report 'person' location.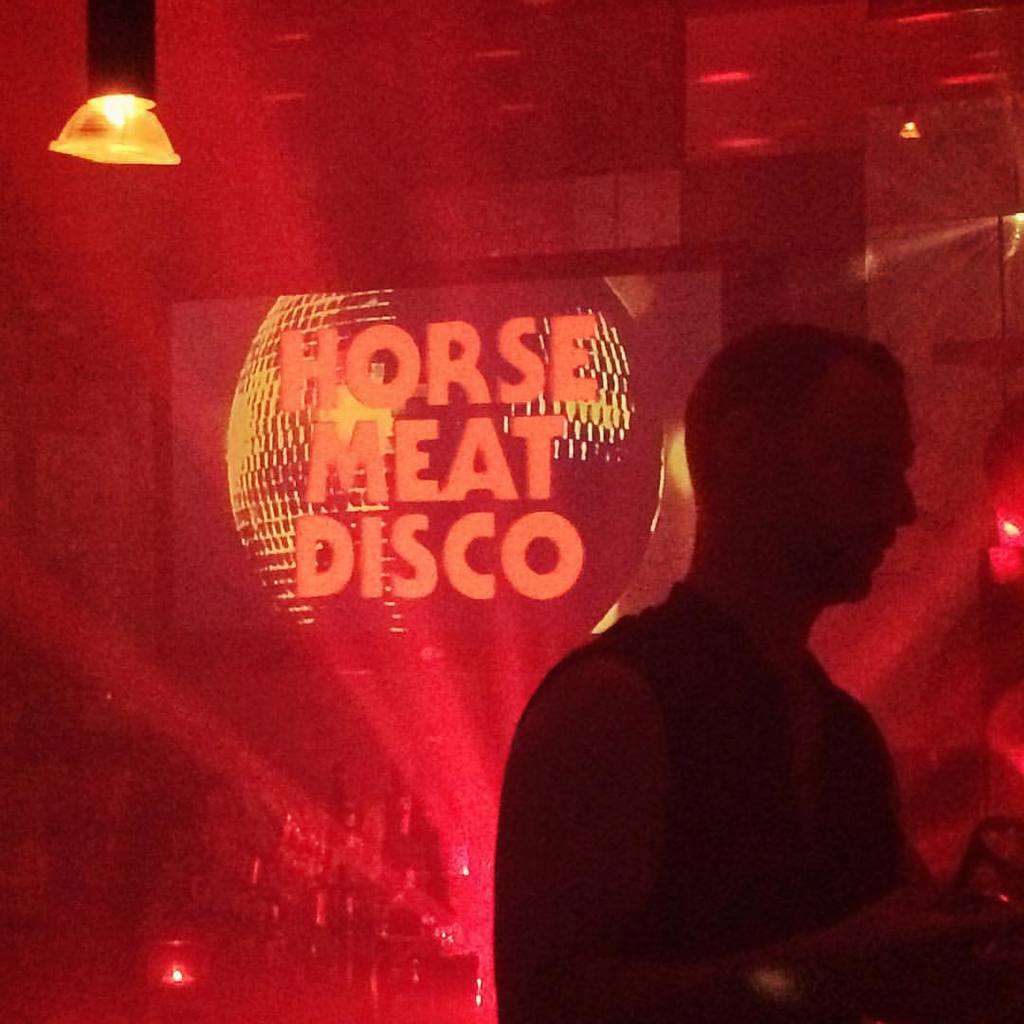
Report: x1=494 y1=320 x2=1023 y2=1023.
